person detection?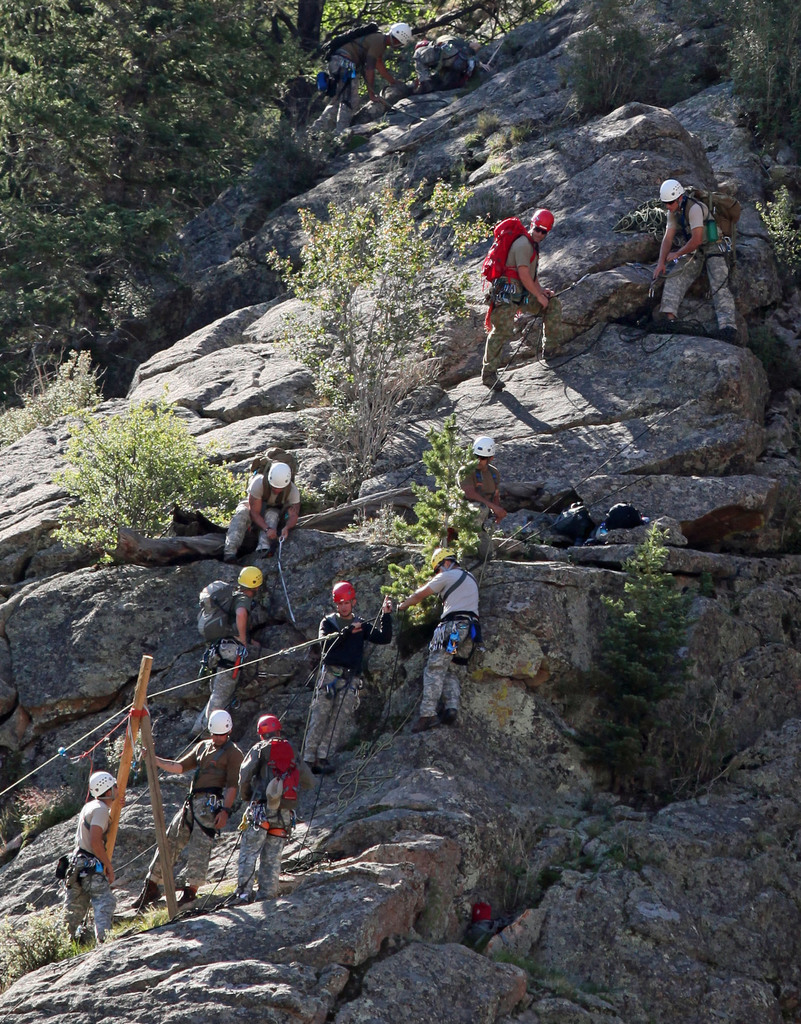
box(327, 22, 409, 140)
